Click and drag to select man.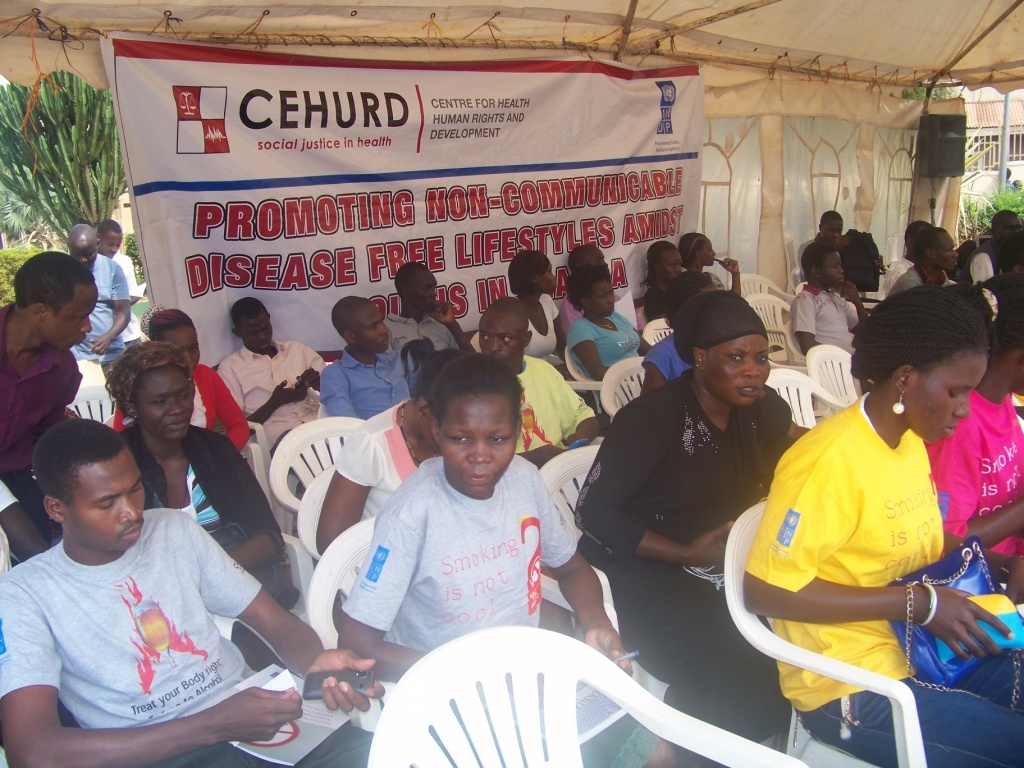
Selection: region(0, 249, 99, 548).
